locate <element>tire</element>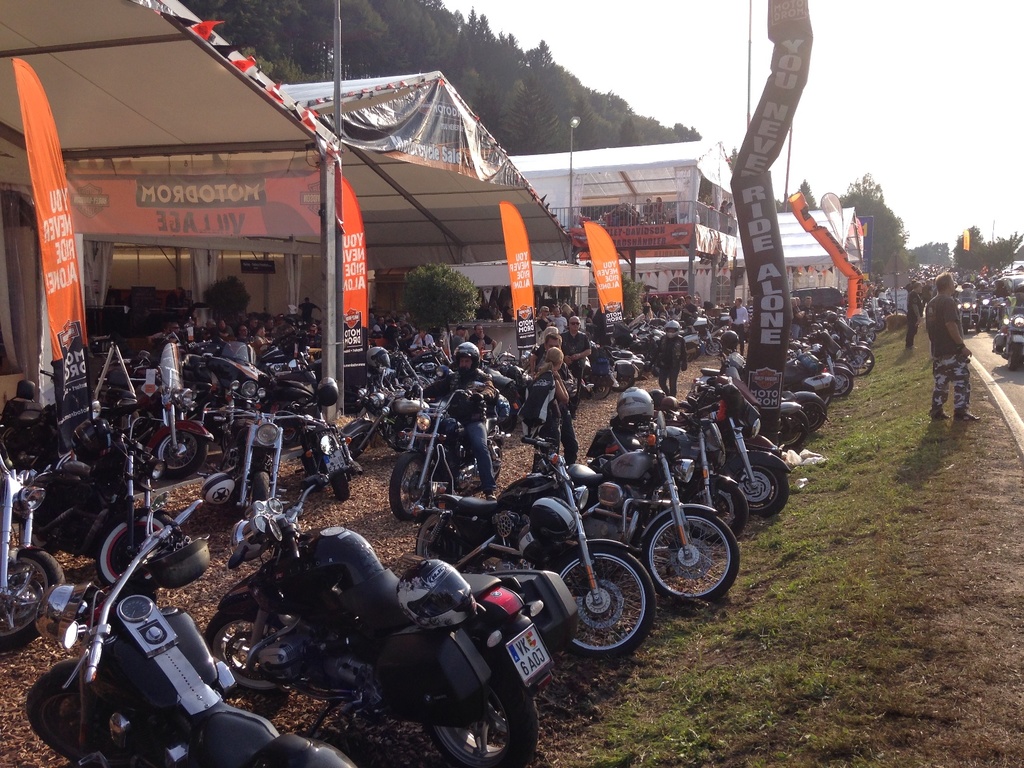
[left=209, top=593, right=287, bottom=701]
